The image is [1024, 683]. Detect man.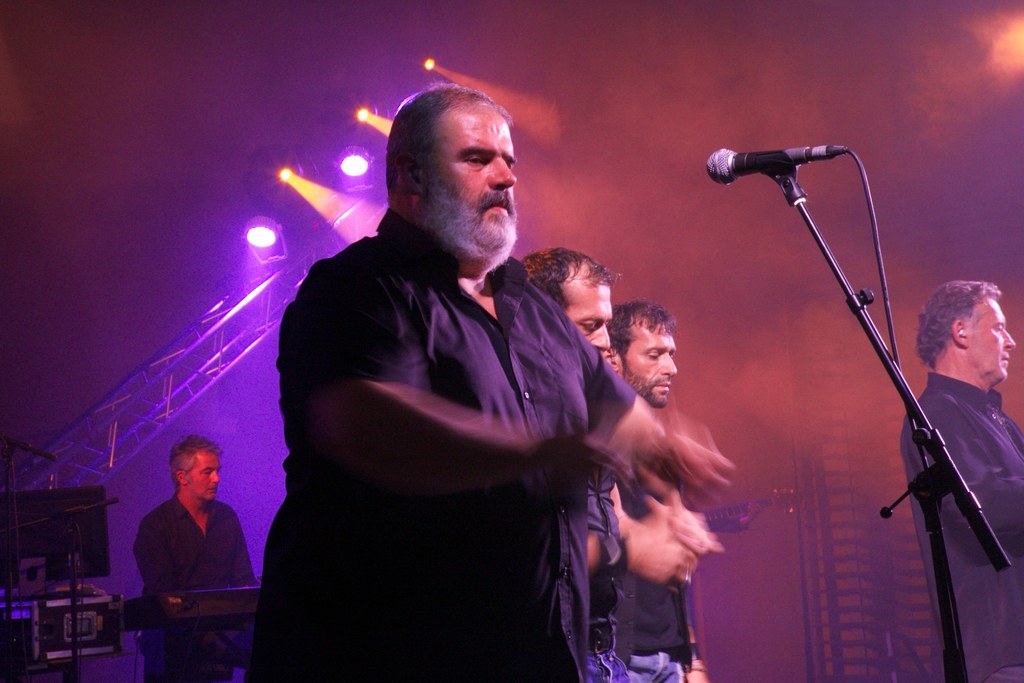
Detection: box=[260, 84, 740, 682].
